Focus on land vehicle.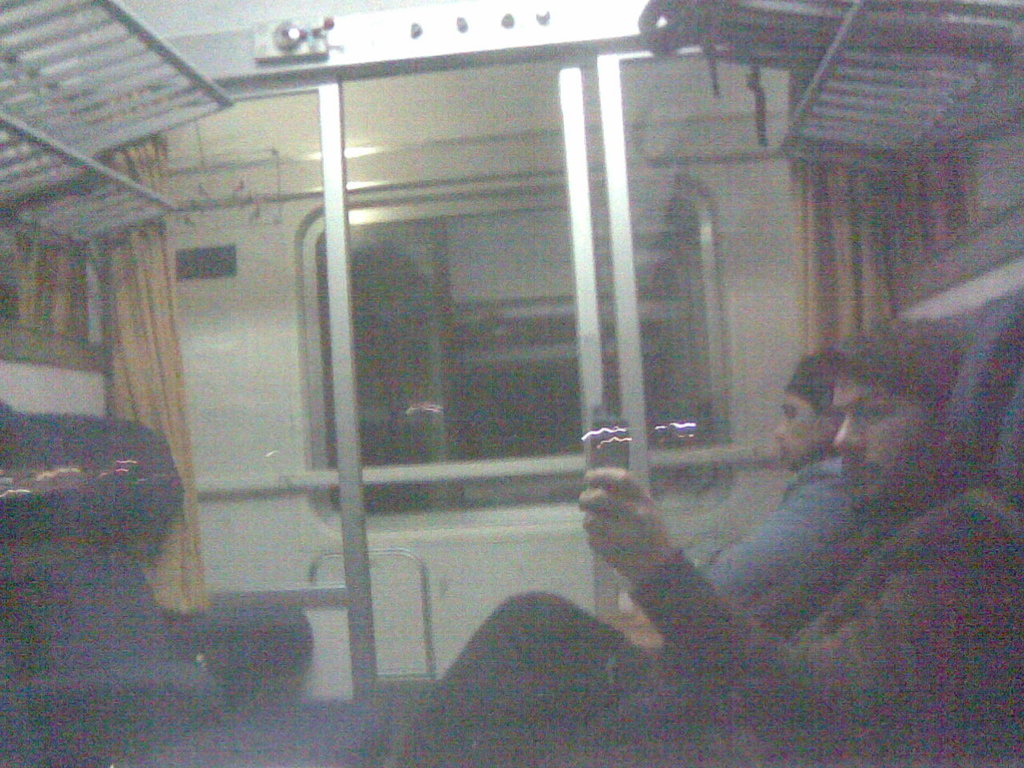
Focused at 0,0,1023,767.
